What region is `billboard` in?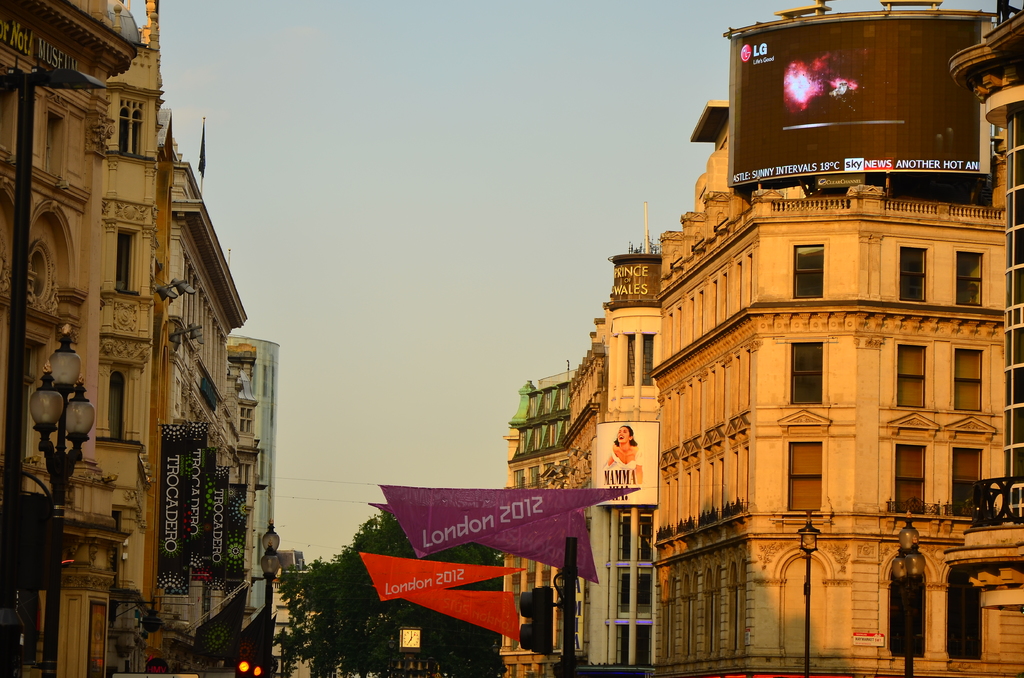
rect(182, 412, 214, 582).
